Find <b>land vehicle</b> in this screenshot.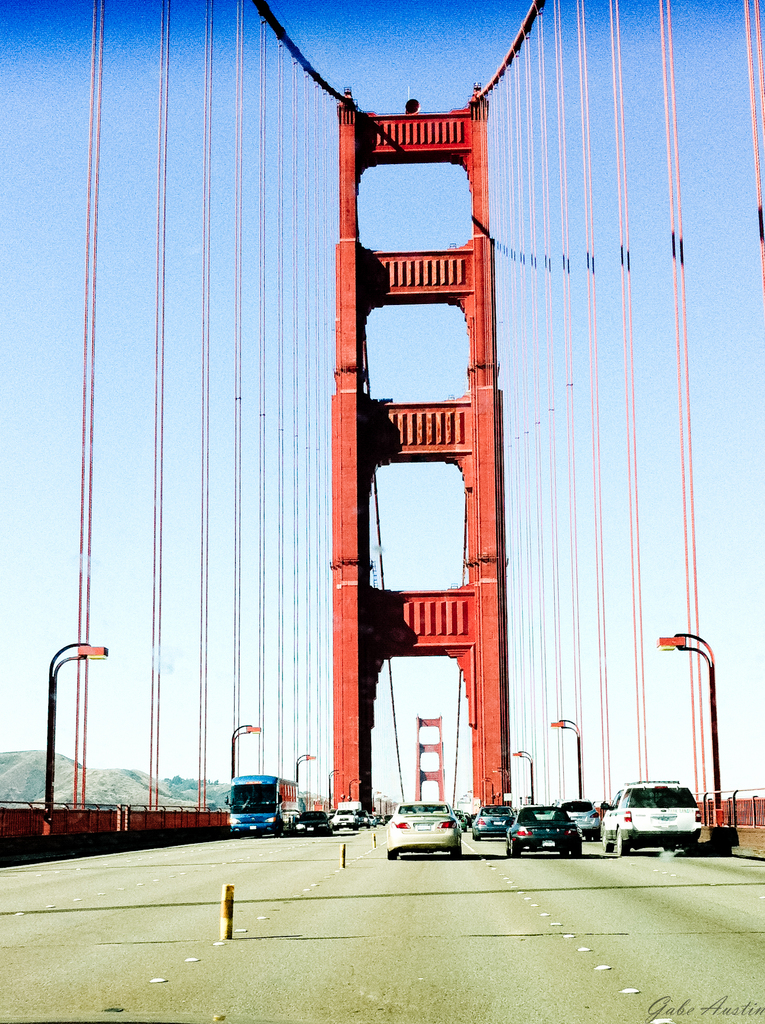
The bounding box for <b>land vehicle</b> is l=558, t=802, r=599, b=835.
